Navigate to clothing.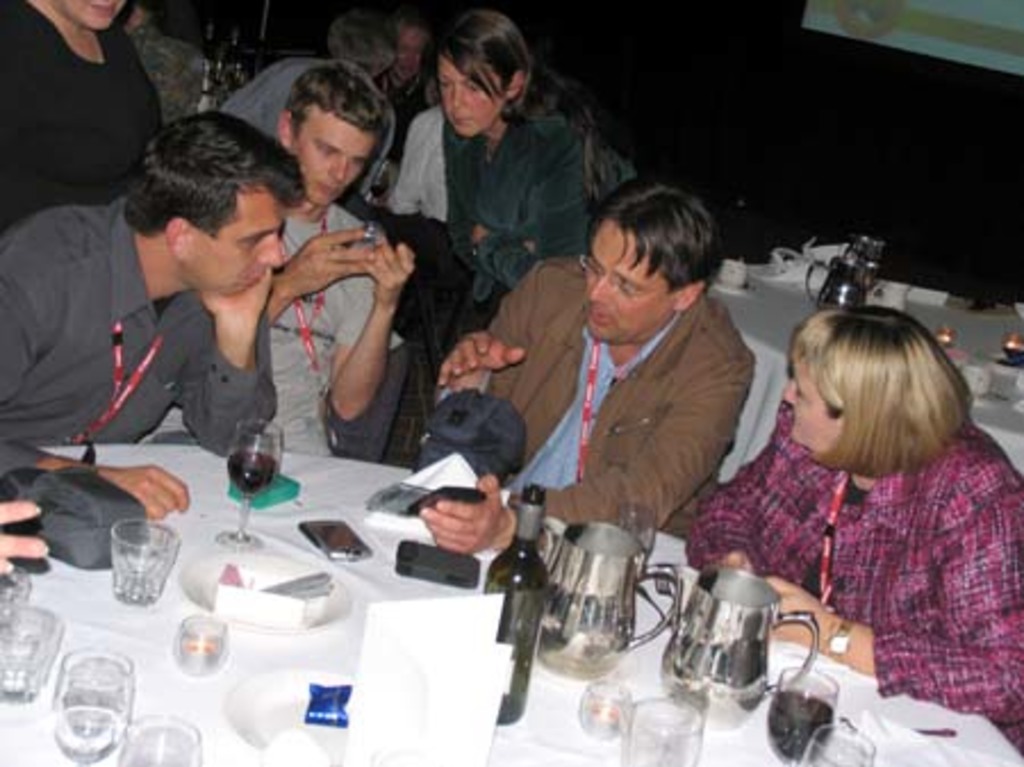
Navigation target: (x1=380, y1=100, x2=441, y2=216).
